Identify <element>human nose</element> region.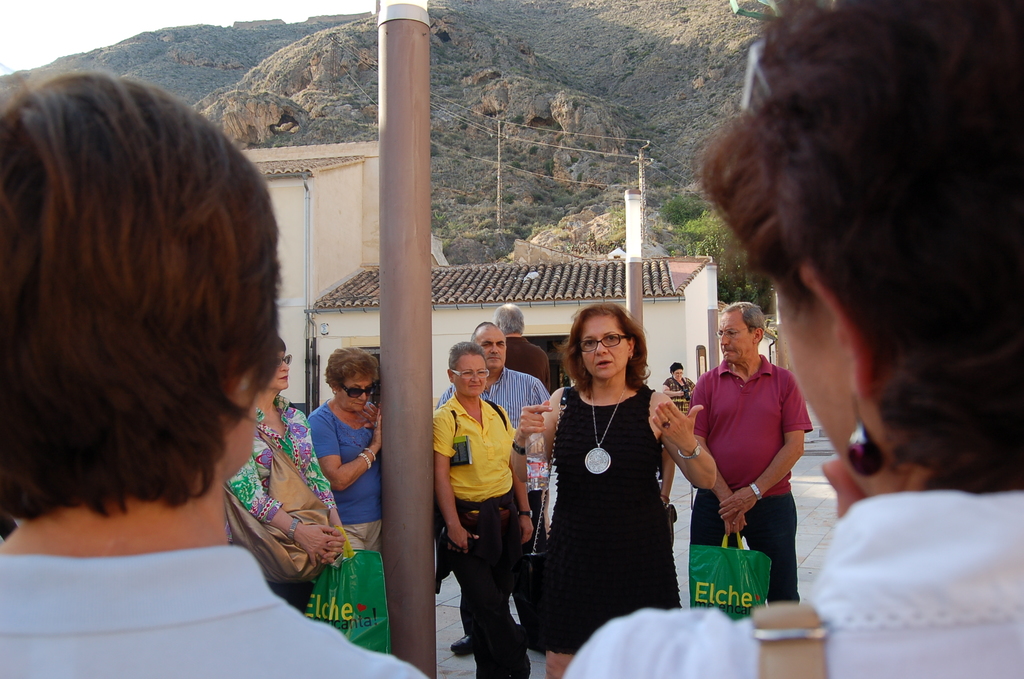
Region: locate(470, 371, 480, 382).
